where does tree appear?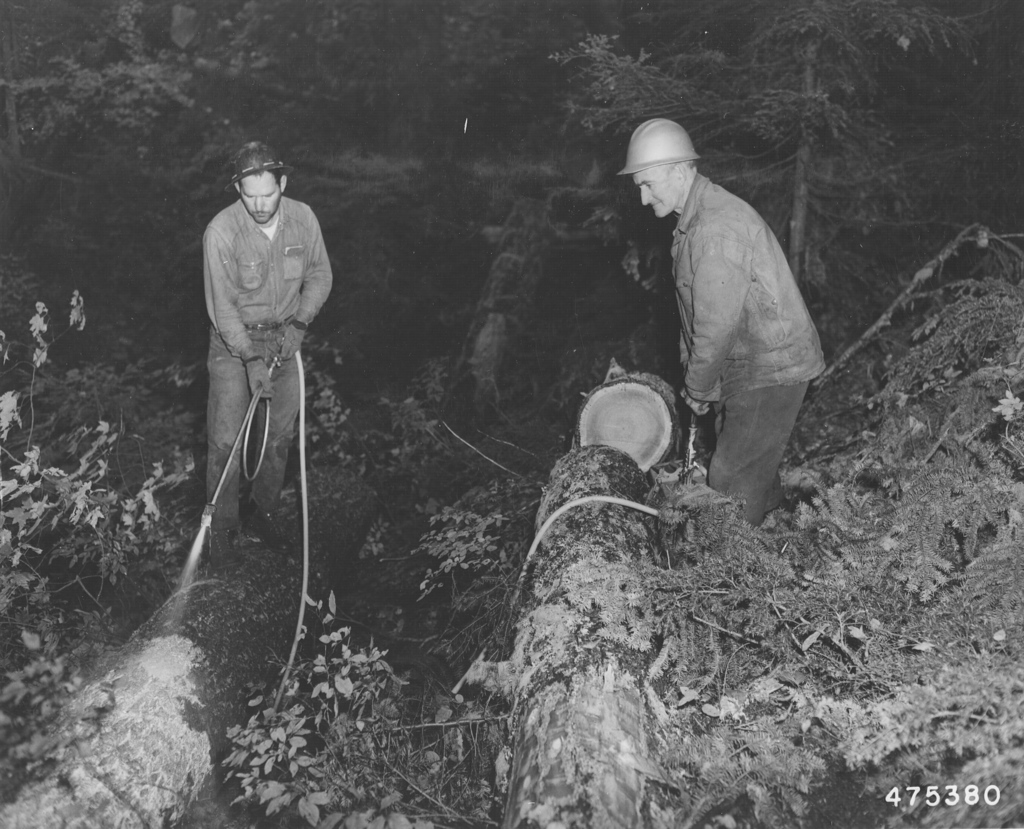
Appears at 549/0/989/284.
